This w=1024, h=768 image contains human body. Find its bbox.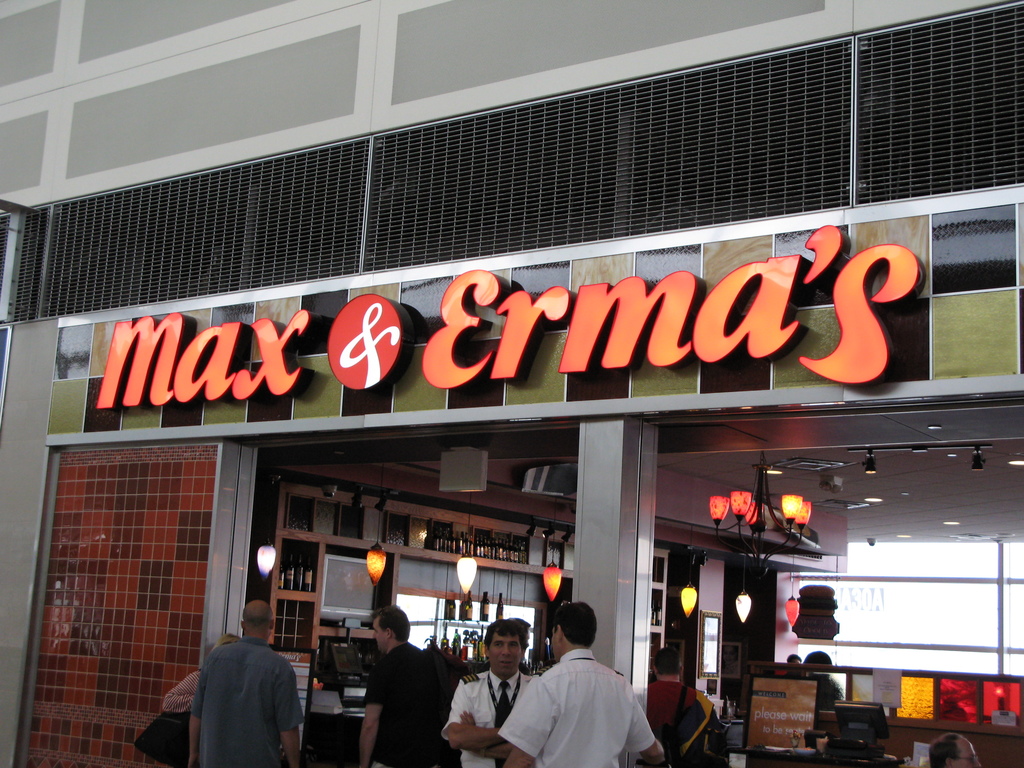
select_region(181, 614, 295, 764).
